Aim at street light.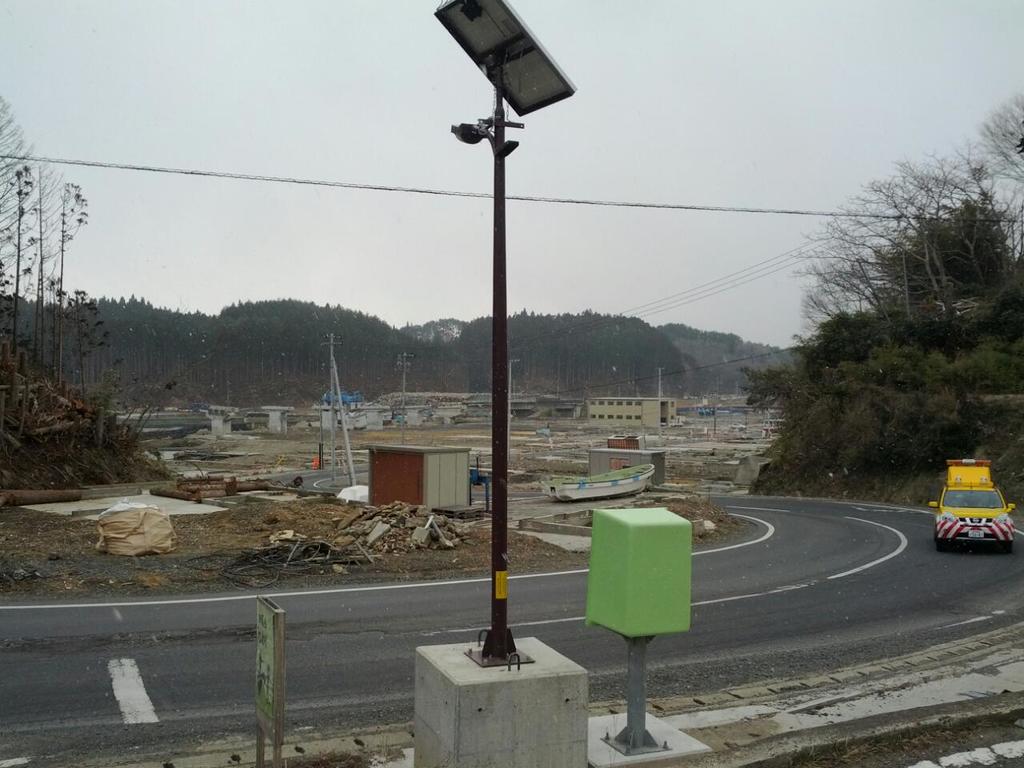
Aimed at <region>505, 358, 522, 462</region>.
